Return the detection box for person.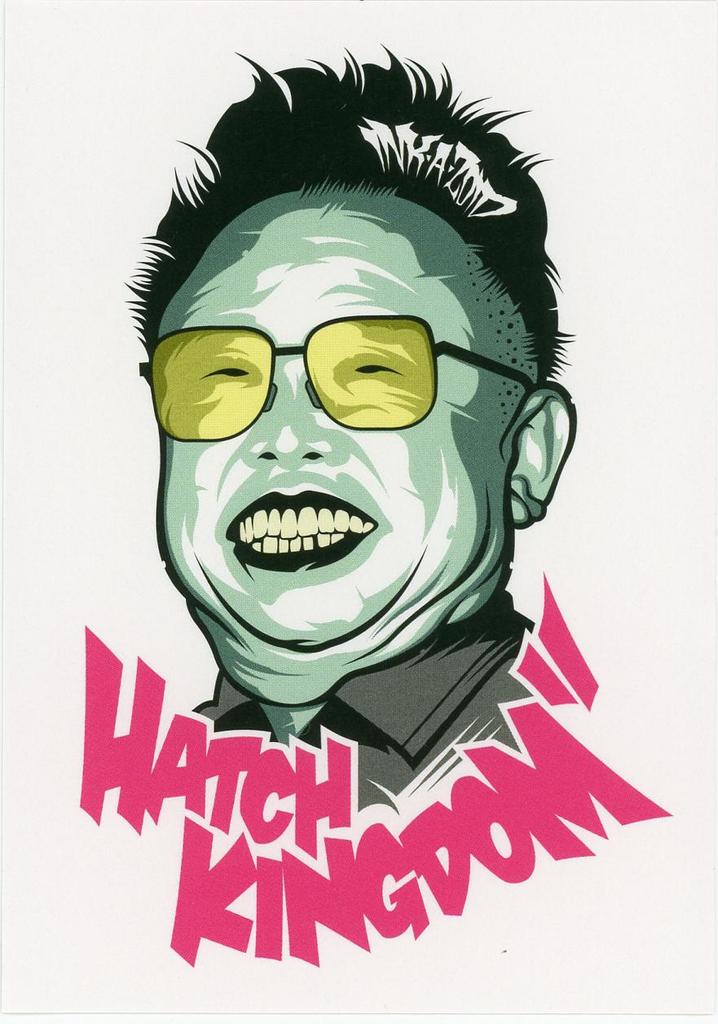
crop(136, 104, 558, 694).
